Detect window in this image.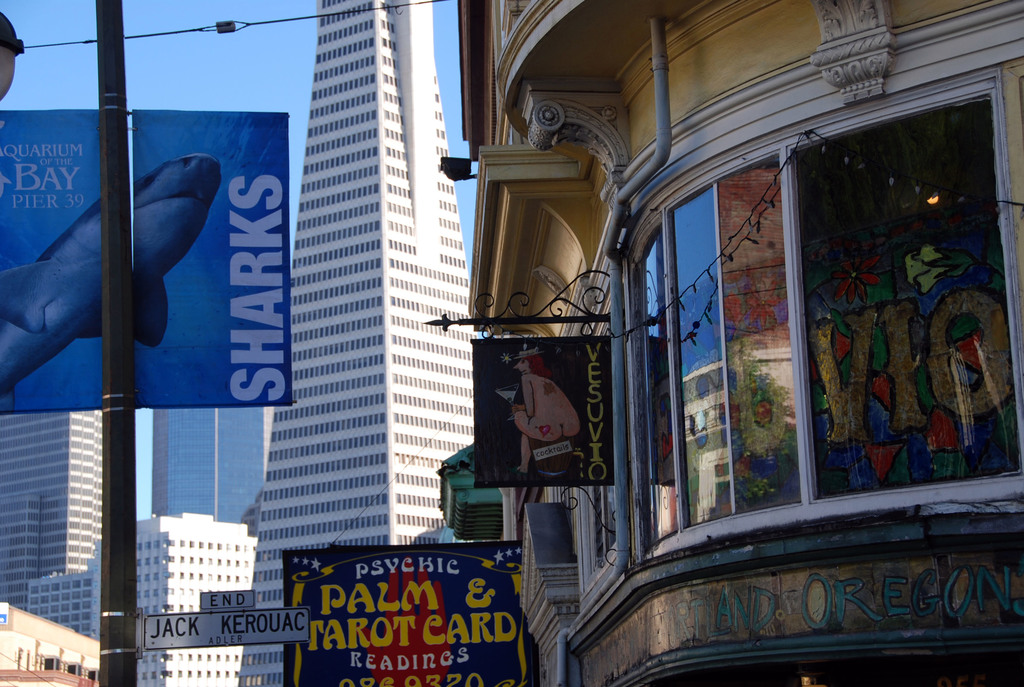
Detection: {"x1": 0, "y1": 0, "x2": 476, "y2": 686}.
